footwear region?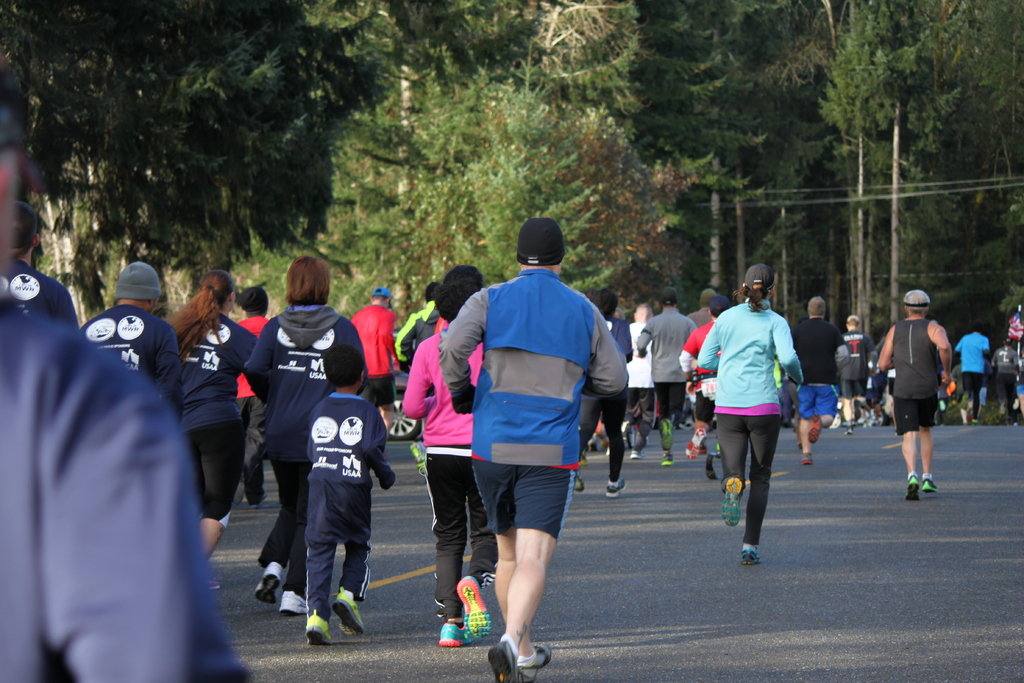
x1=661 y1=457 x2=675 y2=465
